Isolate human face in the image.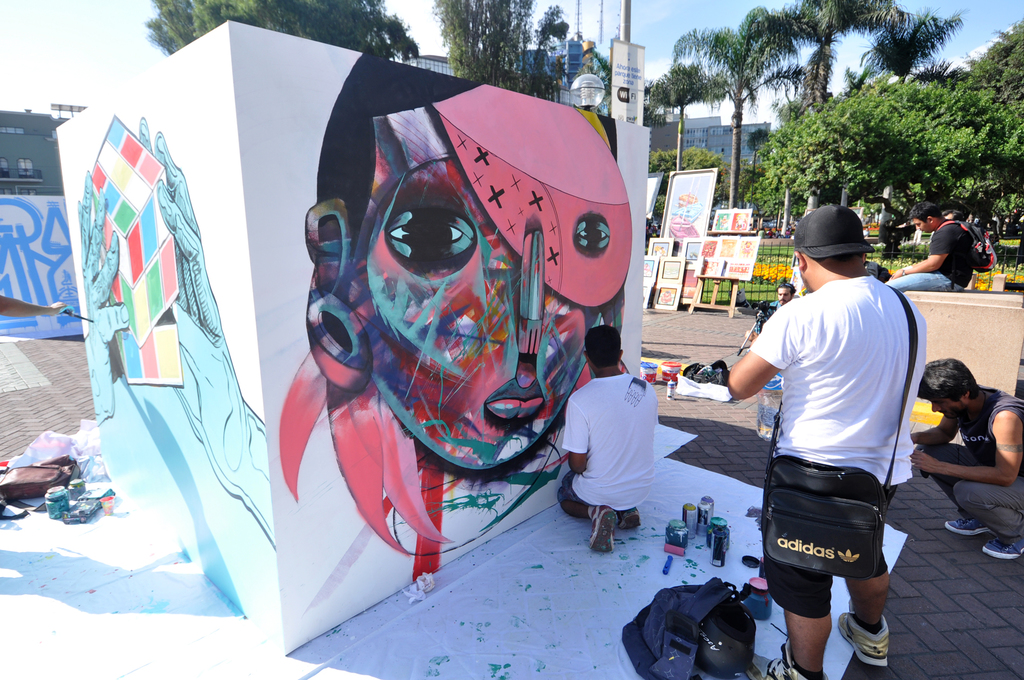
Isolated region: <bbox>913, 219, 931, 234</bbox>.
